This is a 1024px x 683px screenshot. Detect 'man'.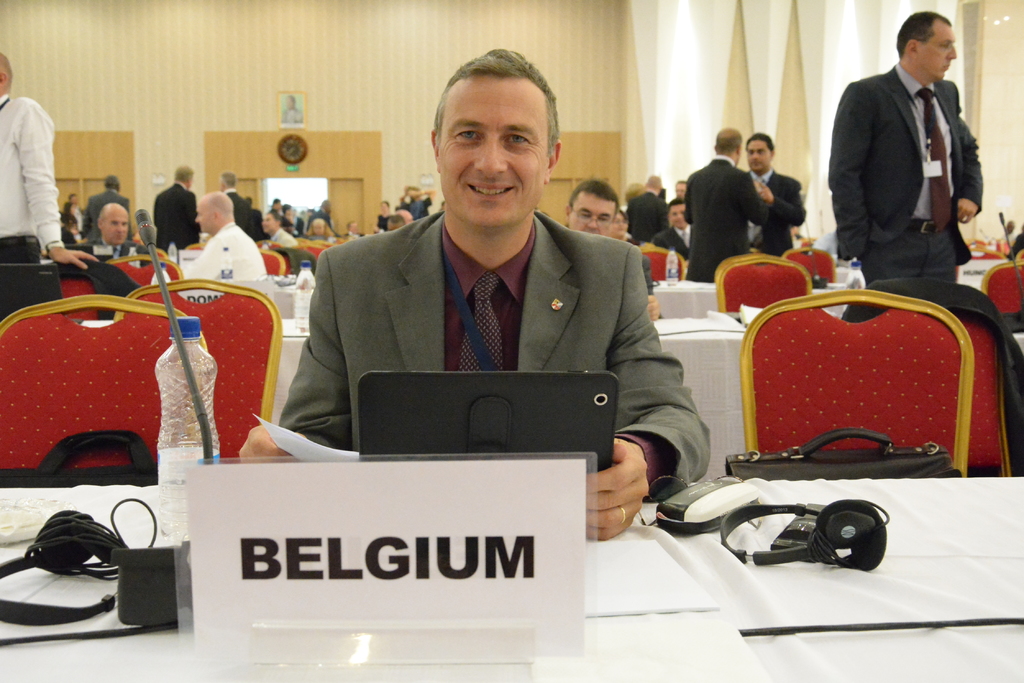
BBox(218, 171, 253, 251).
